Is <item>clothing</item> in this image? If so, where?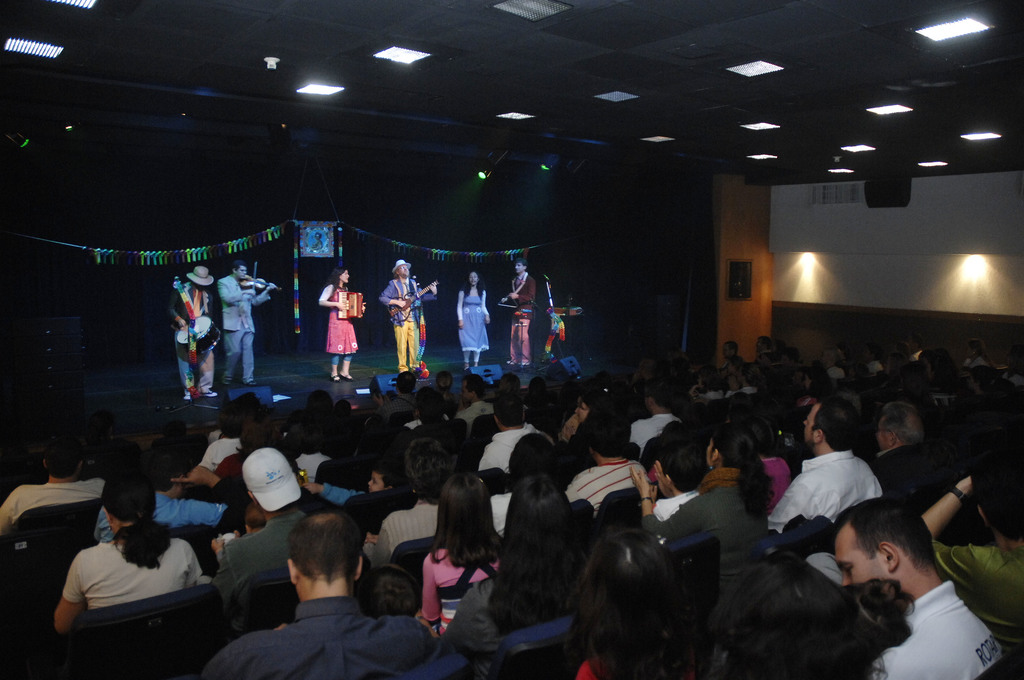
Yes, at pyautogui.locateOnScreen(874, 581, 1004, 679).
